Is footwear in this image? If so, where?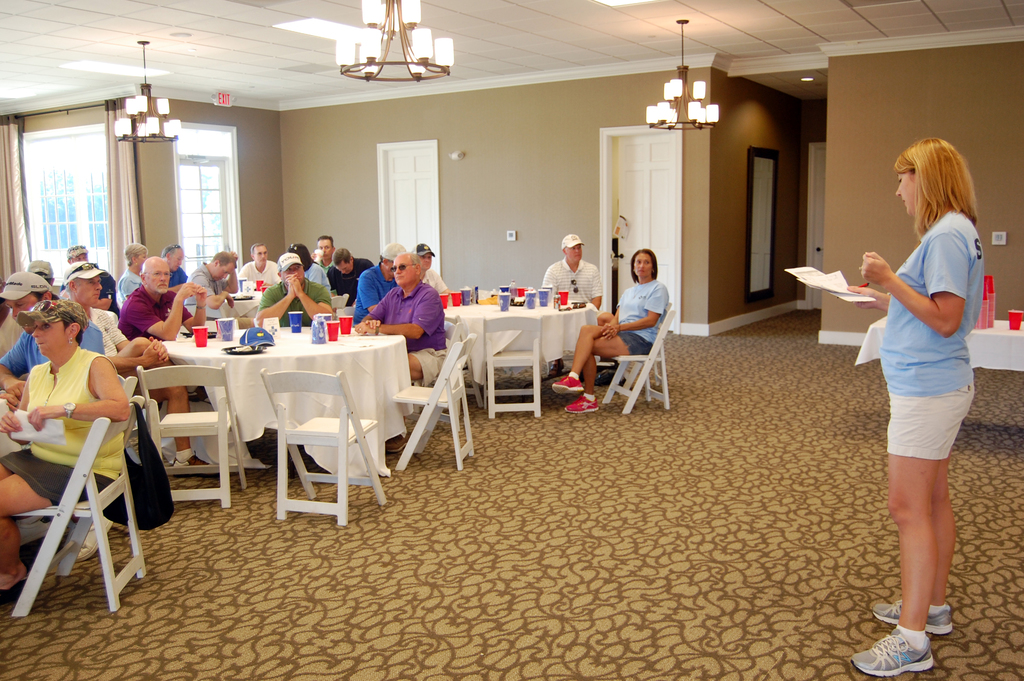
Yes, at (left=852, top=630, right=934, bottom=677).
